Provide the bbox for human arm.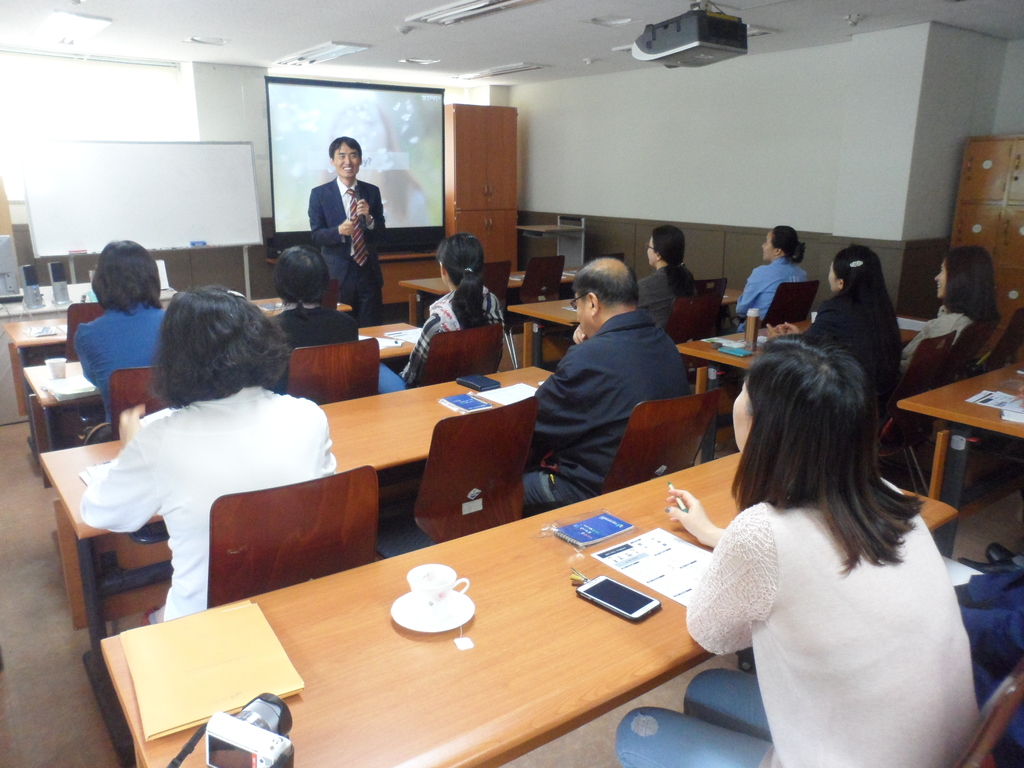
detection(76, 401, 163, 531).
